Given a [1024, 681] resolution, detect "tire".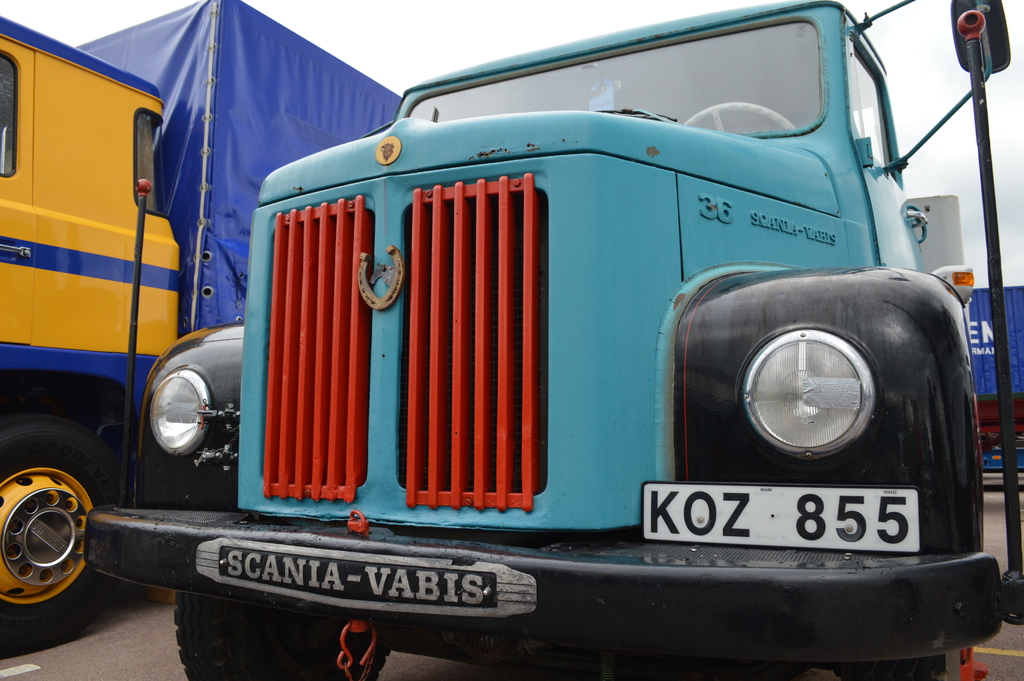
<bbox>847, 646, 954, 680</bbox>.
